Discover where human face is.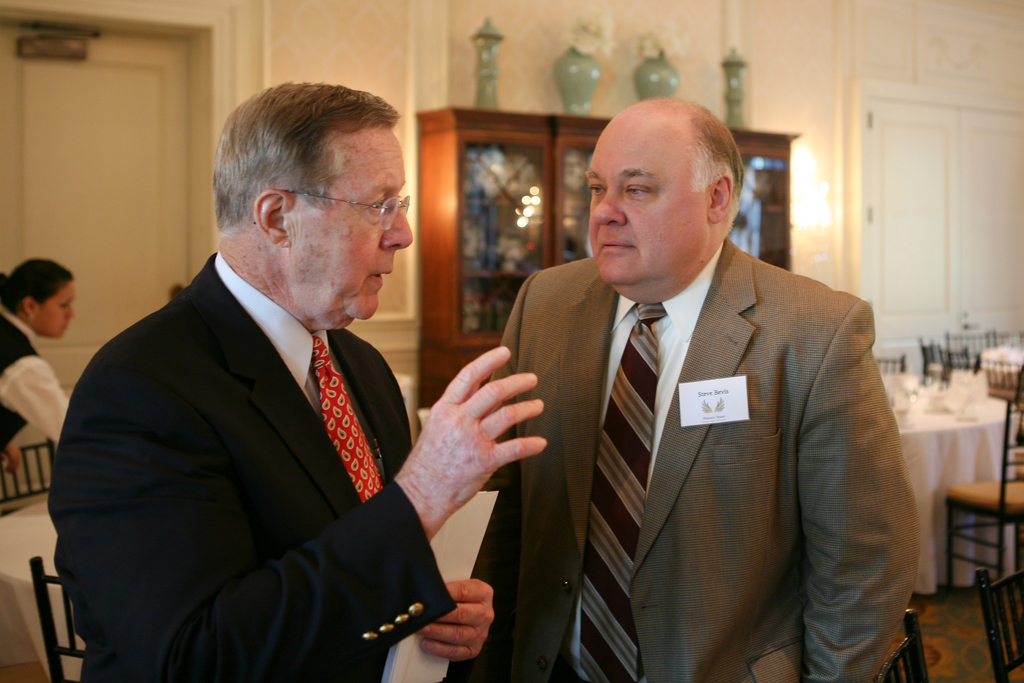
Discovered at 289 127 416 325.
